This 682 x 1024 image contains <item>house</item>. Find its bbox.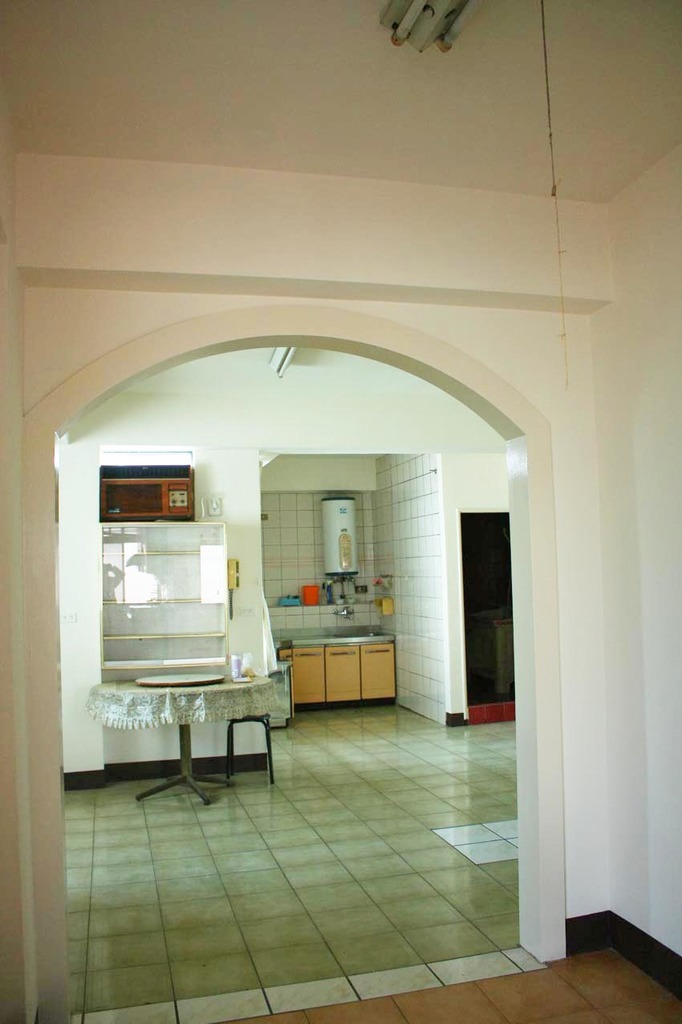
{"left": 0, "top": 0, "right": 681, "bottom": 1023}.
